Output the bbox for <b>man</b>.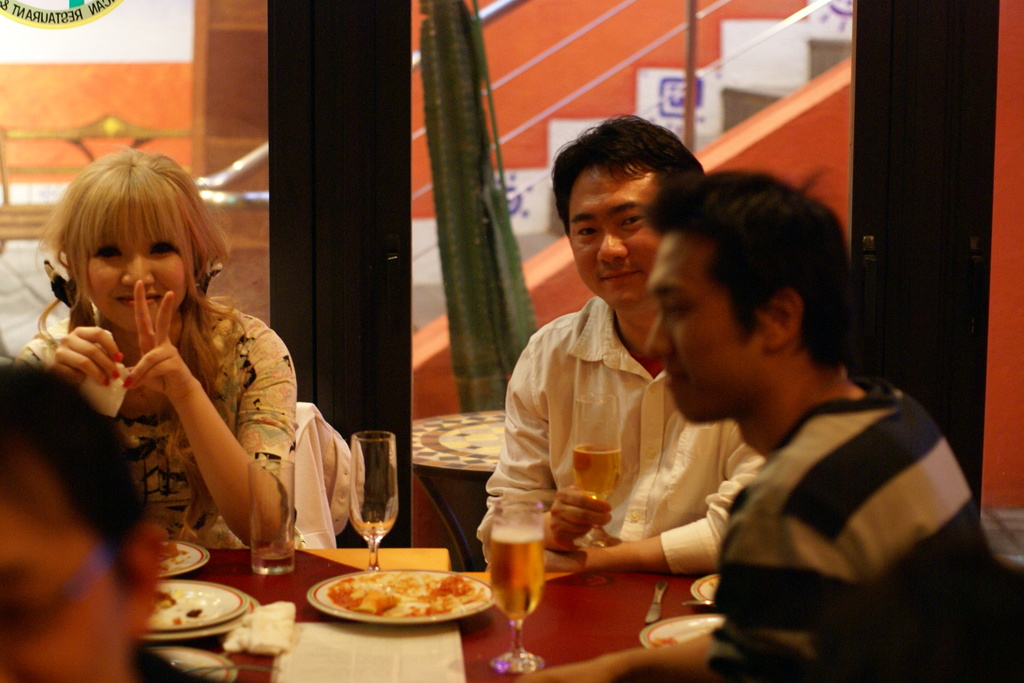
<box>470,117,771,581</box>.
